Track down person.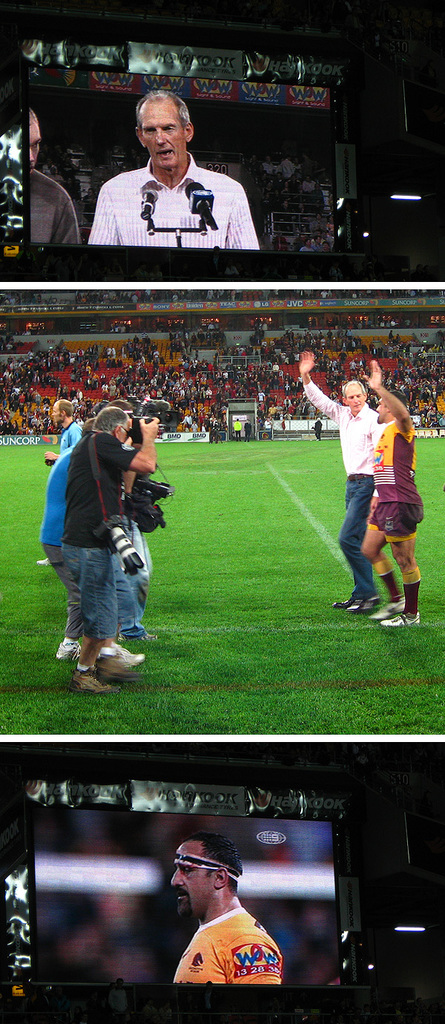
Tracked to [left=364, top=362, right=429, bottom=626].
